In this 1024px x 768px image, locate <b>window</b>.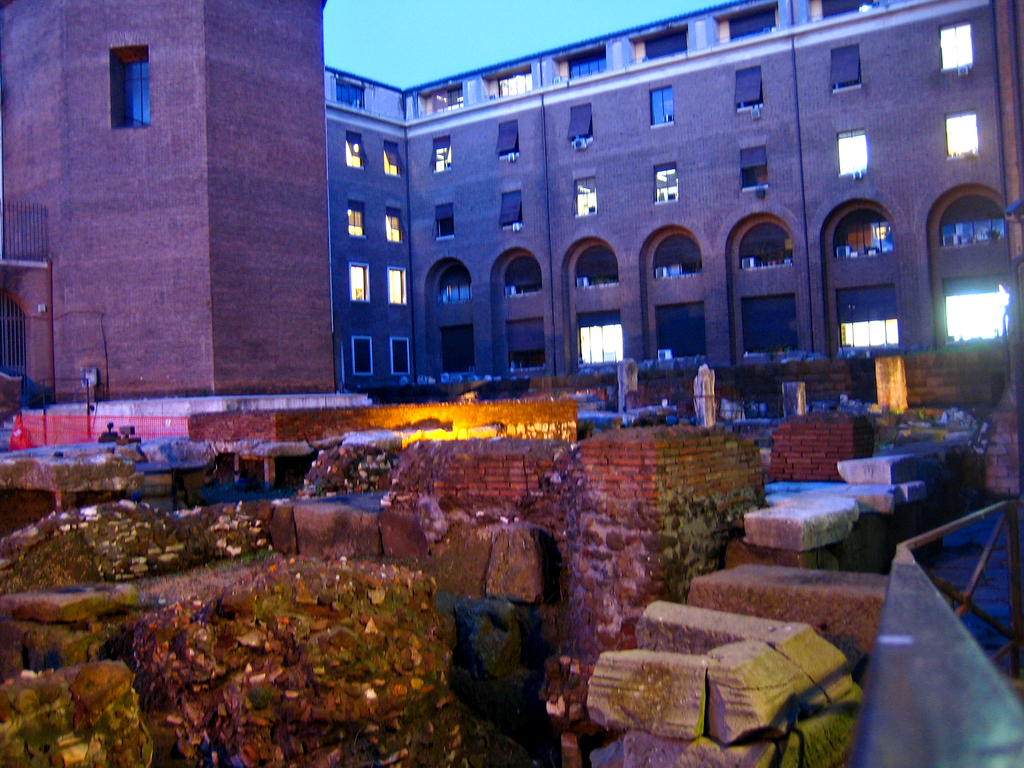
Bounding box: box=[568, 102, 593, 147].
